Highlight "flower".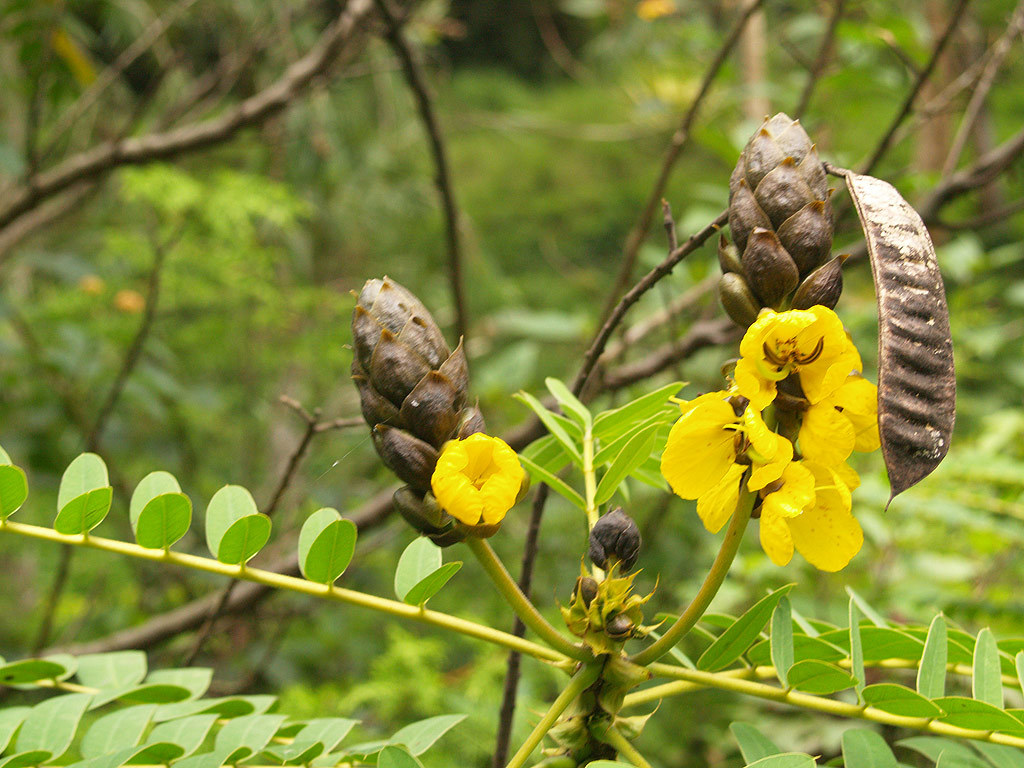
Highlighted region: 661,303,905,577.
